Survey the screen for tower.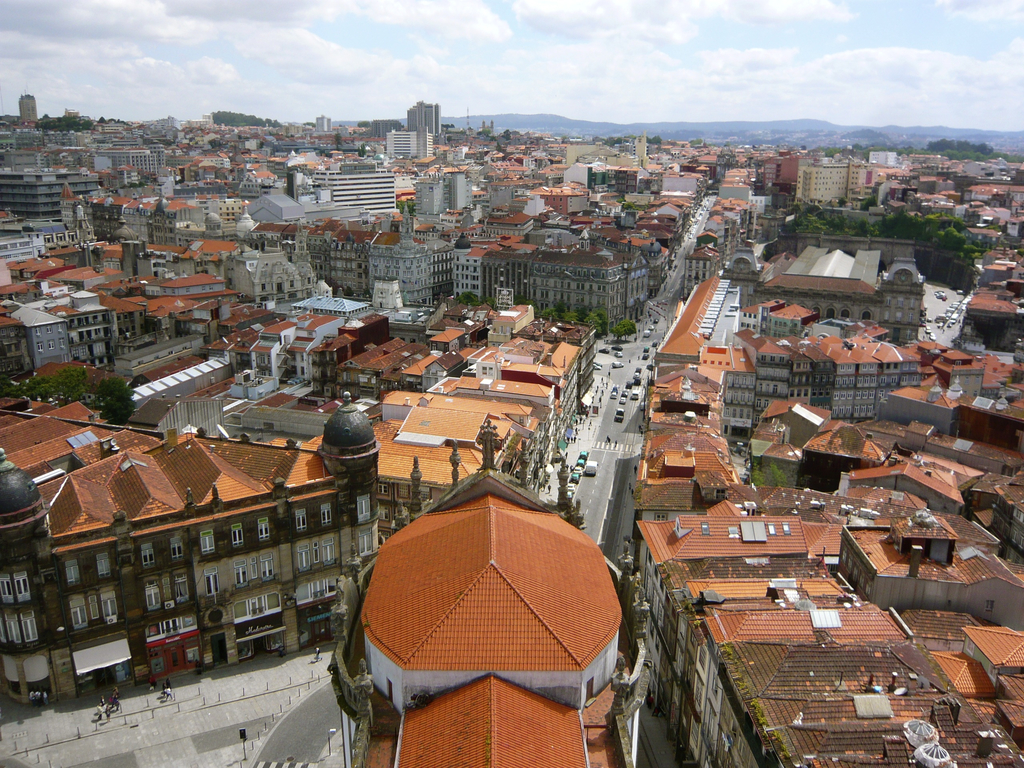
Survey found: x1=18, y1=84, x2=36, y2=122.
